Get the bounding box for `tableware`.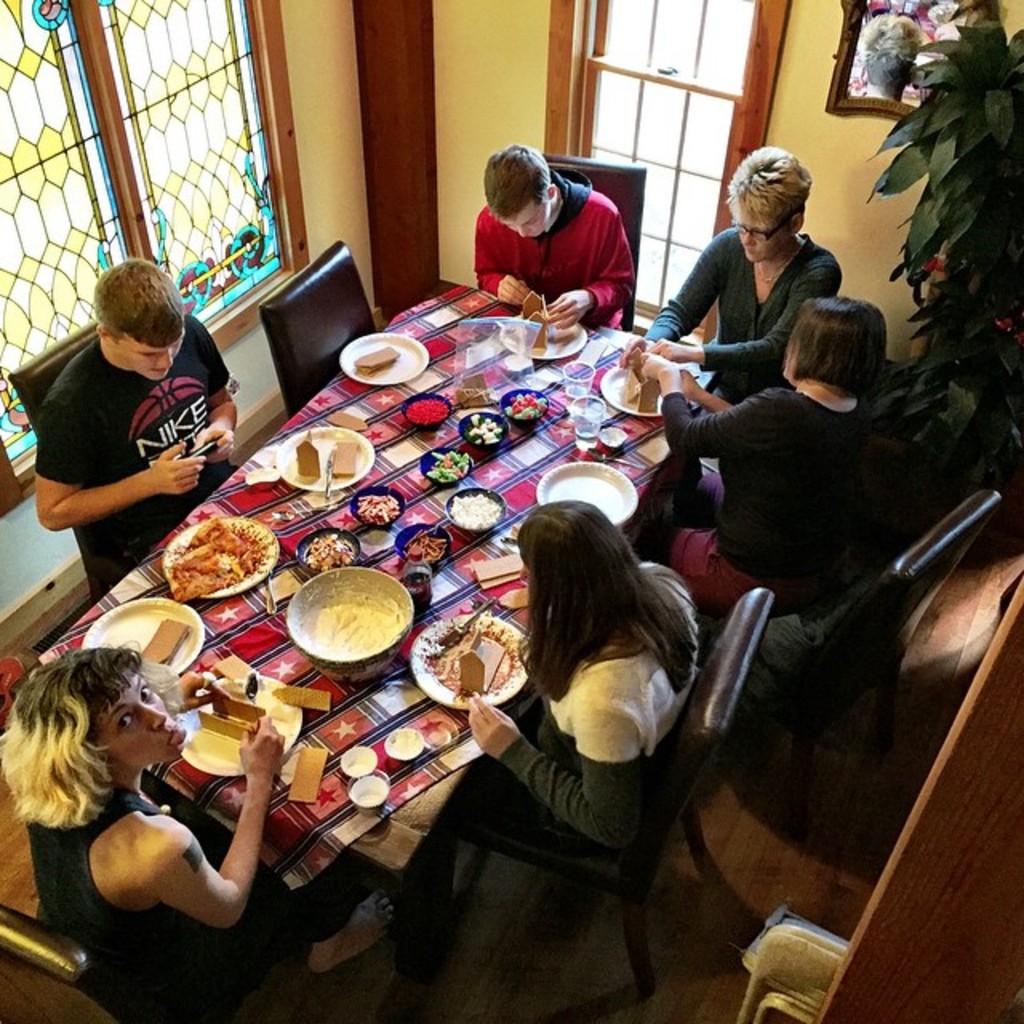
locate(454, 406, 509, 450).
